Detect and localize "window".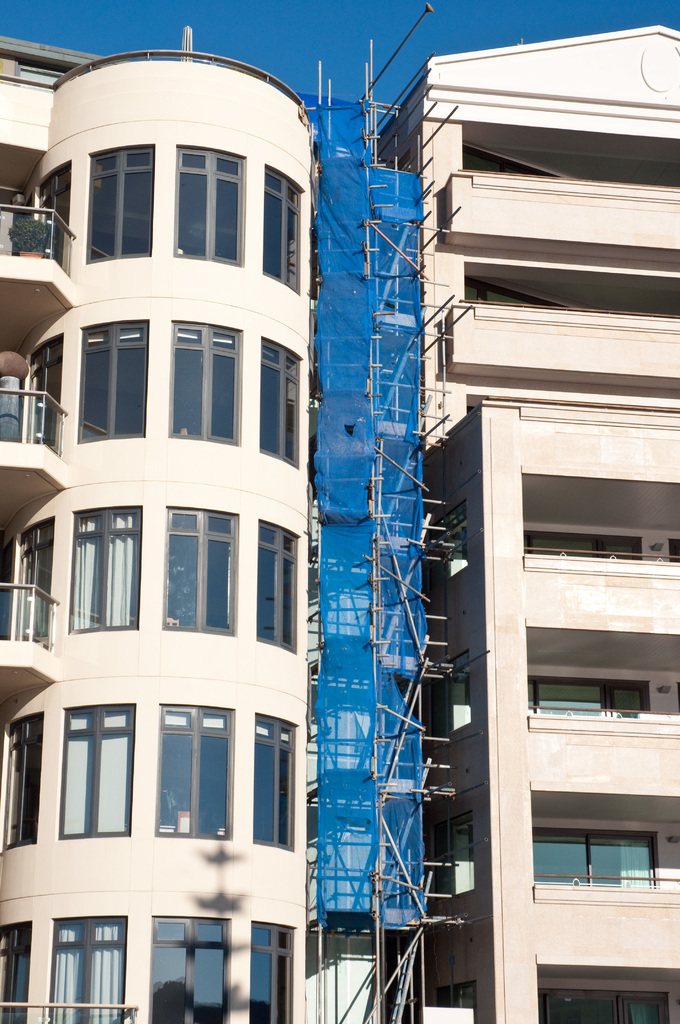
Localized at crop(28, 337, 63, 449).
